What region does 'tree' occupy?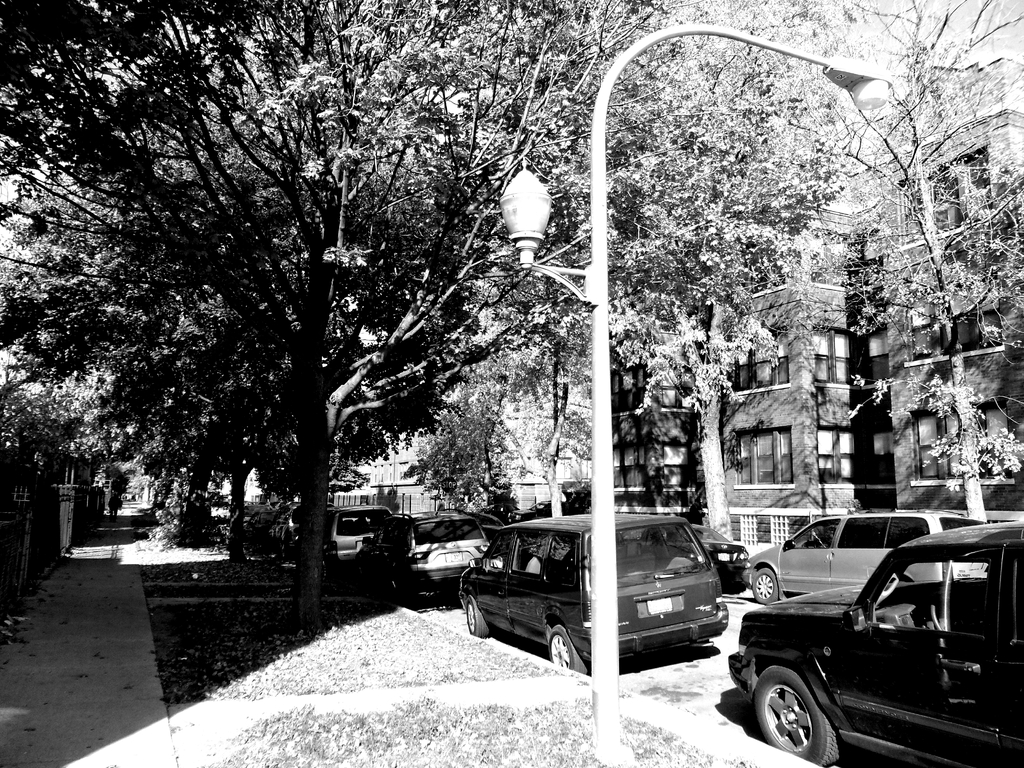
Rect(463, 118, 584, 520).
